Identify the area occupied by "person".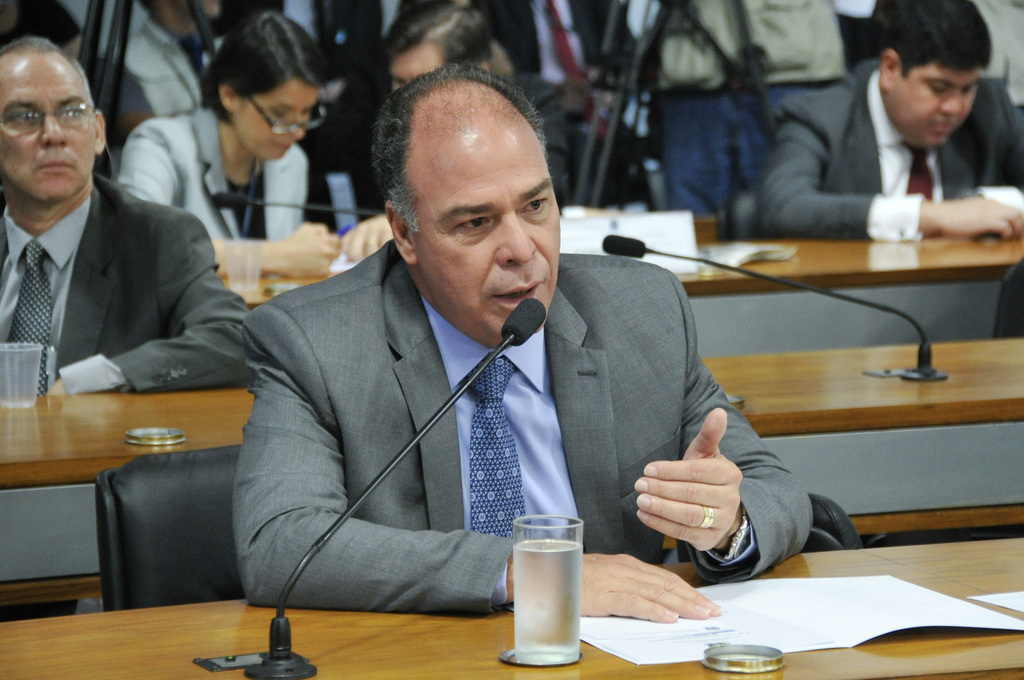
Area: (240, 61, 814, 635).
